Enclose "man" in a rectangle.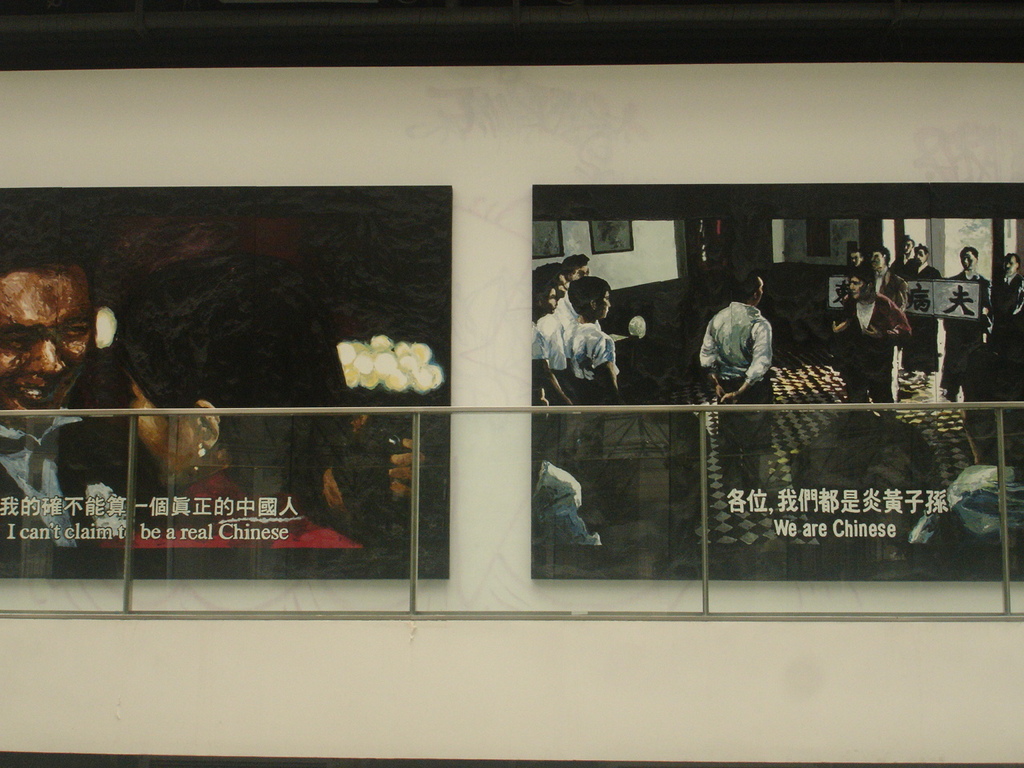
box=[868, 248, 910, 310].
